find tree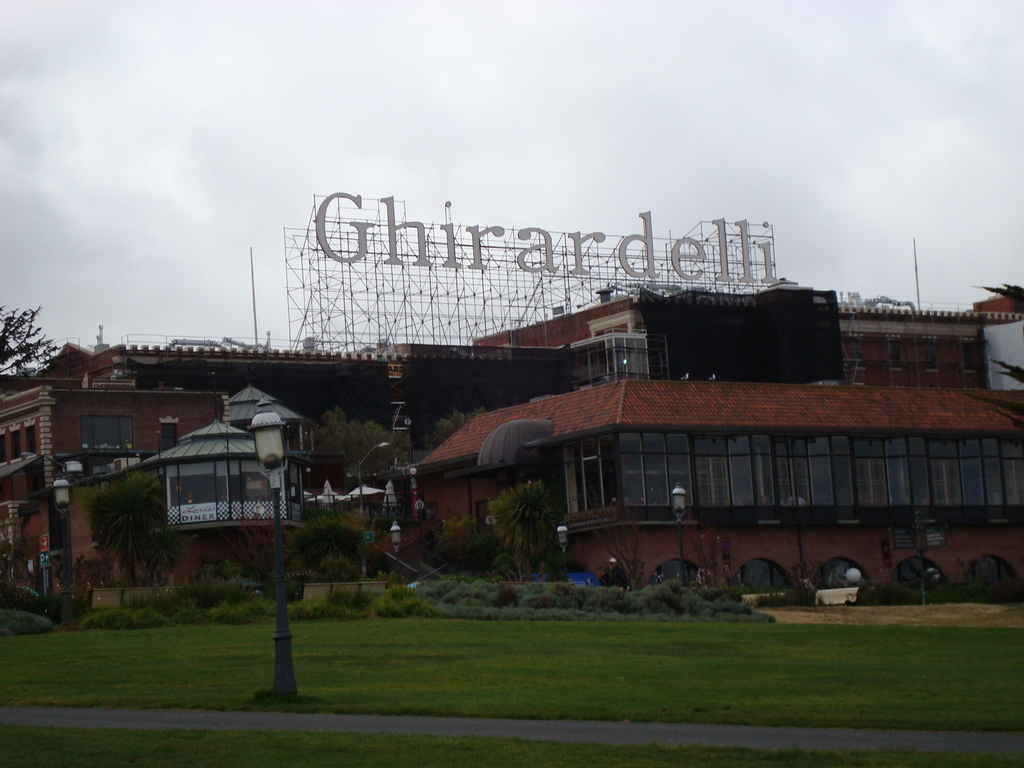
select_region(969, 273, 1023, 314)
